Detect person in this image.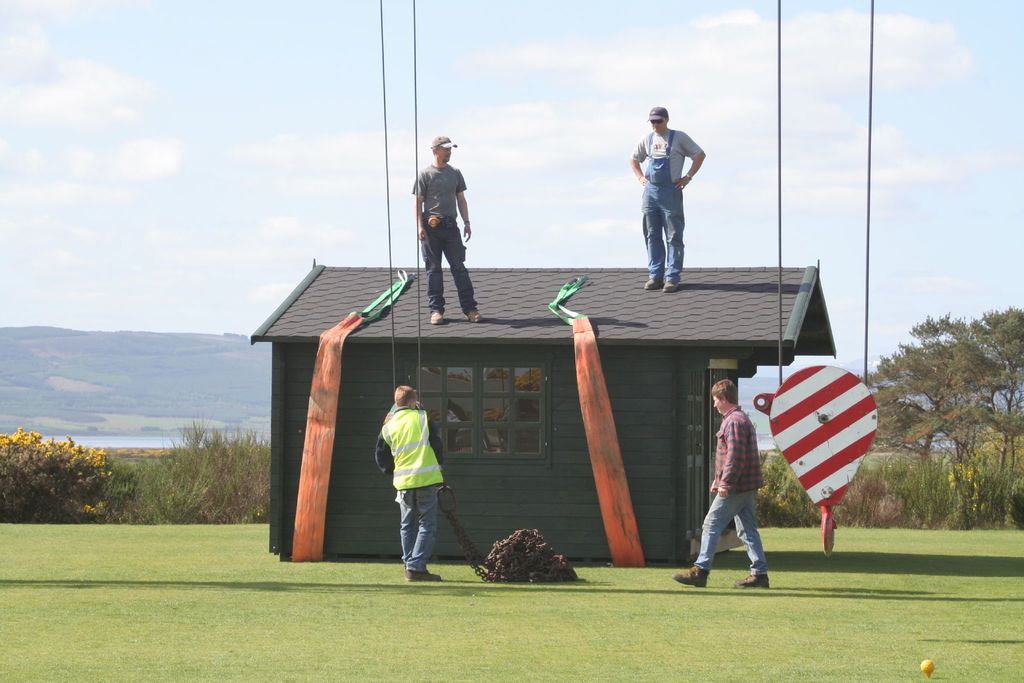
Detection: (418, 140, 484, 315).
